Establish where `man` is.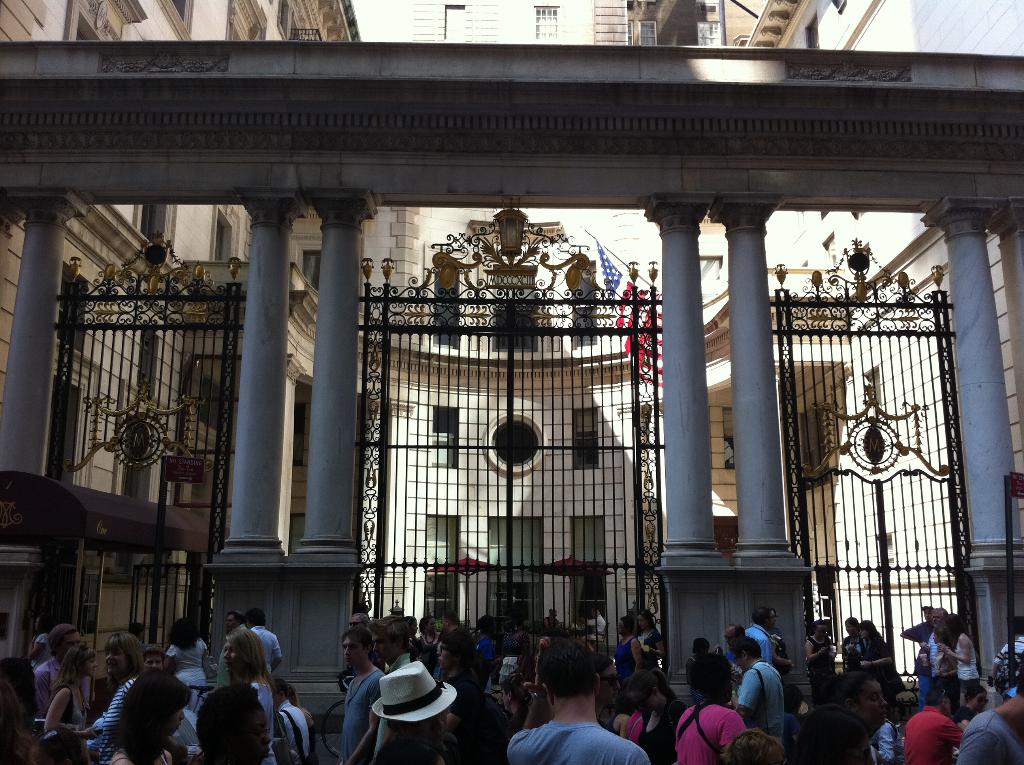
Established at <box>132,621,147,638</box>.
